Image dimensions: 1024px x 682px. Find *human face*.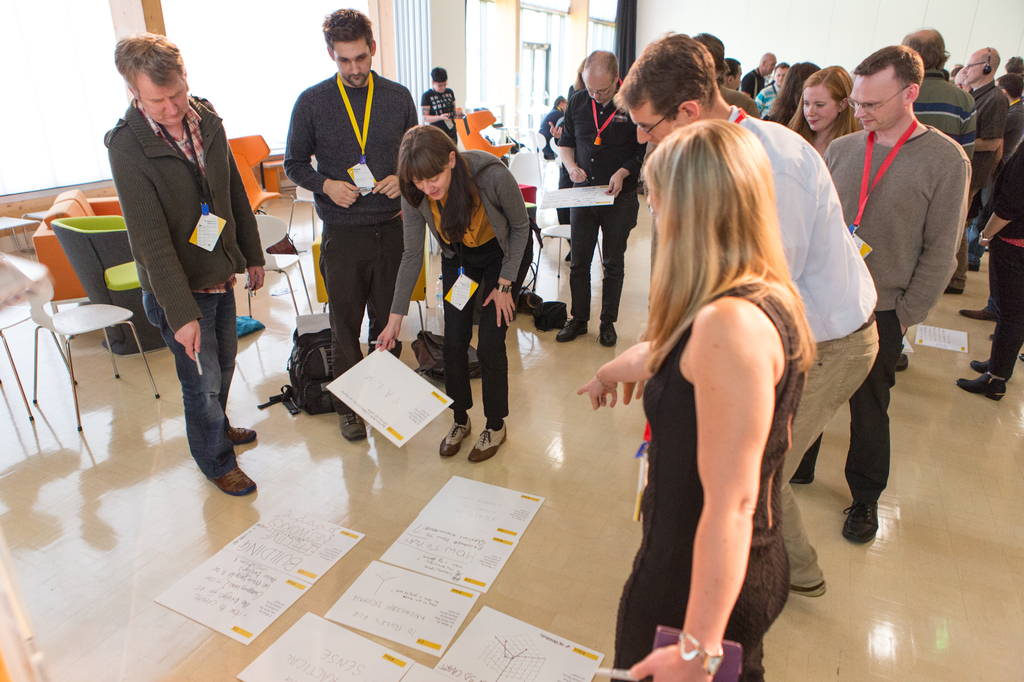
BBox(844, 71, 903, 133).
